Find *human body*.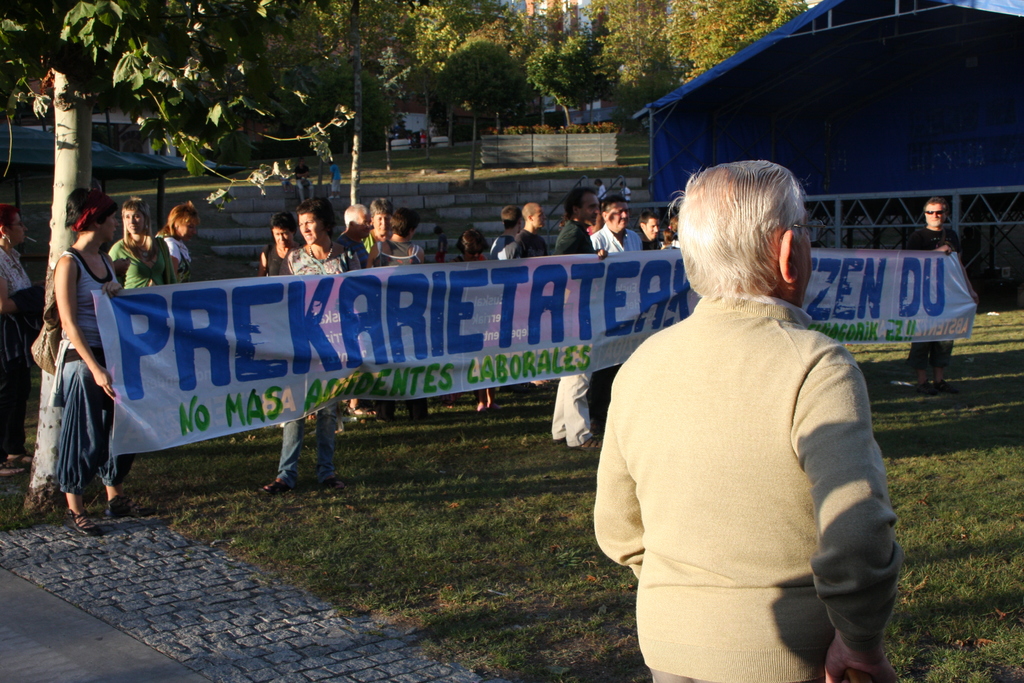
x1=49 y1=236 x2=150 y2=537.
